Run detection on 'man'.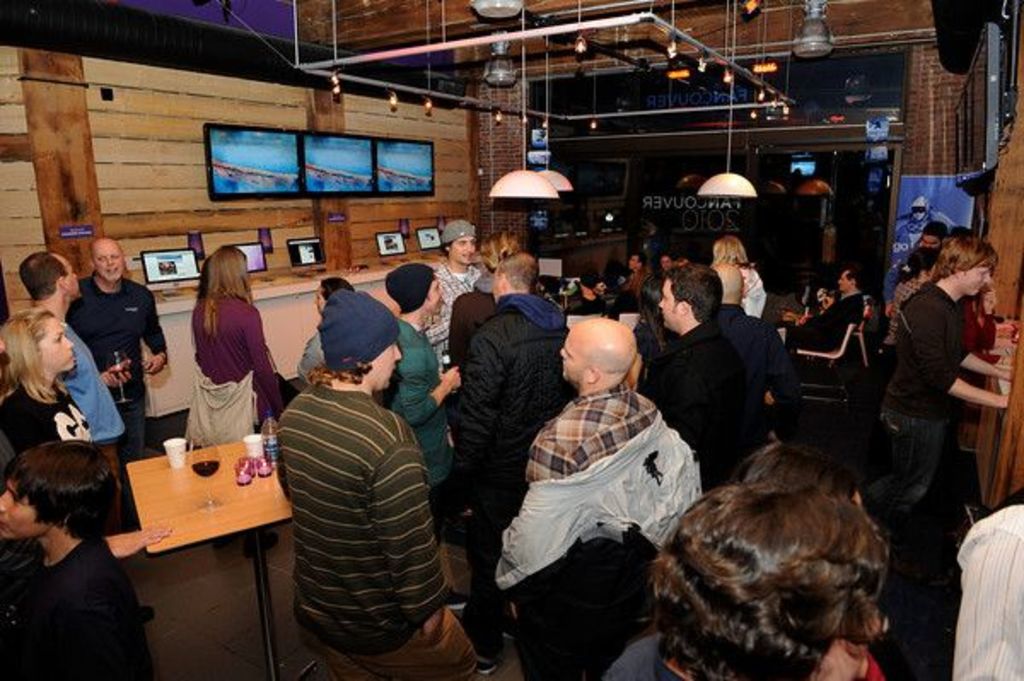
Result: (833,232,1005,483).
